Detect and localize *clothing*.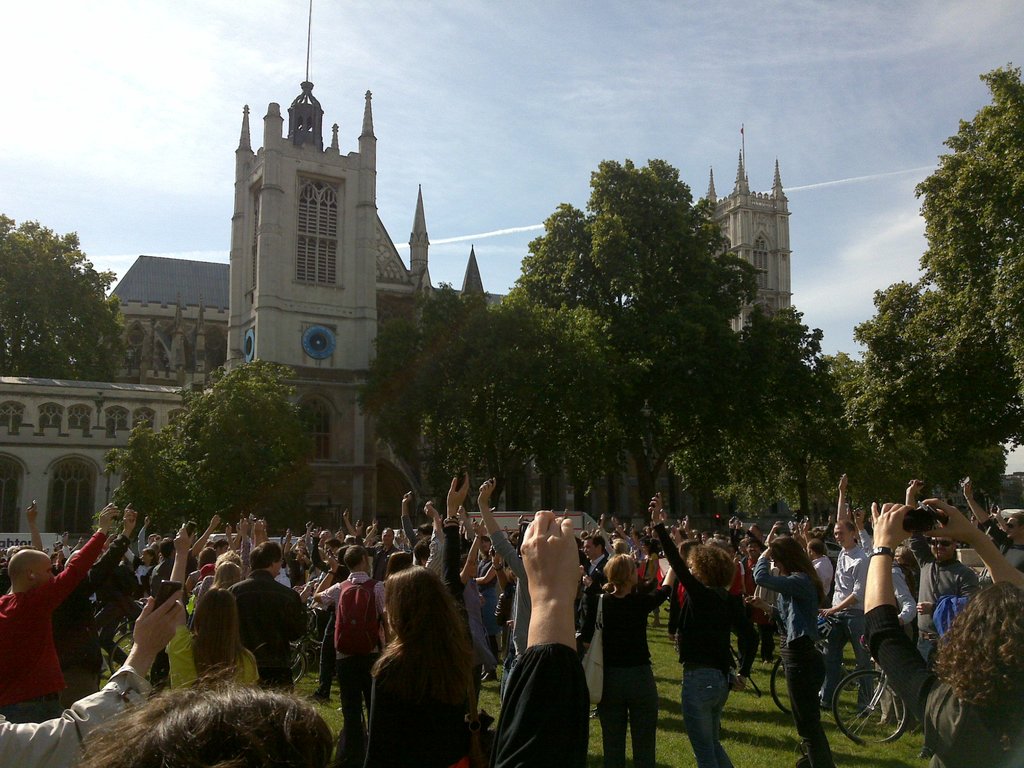
Localized at box=[758, 564, 829, 764].
